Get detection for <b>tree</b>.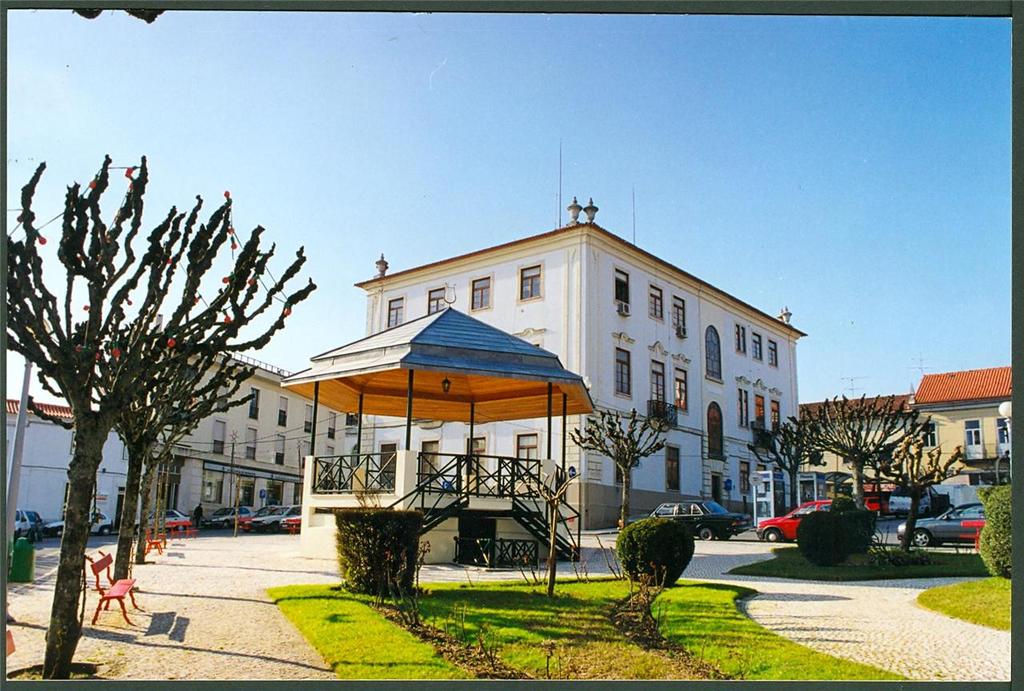
Detection: 790, 390, 924, 512.
